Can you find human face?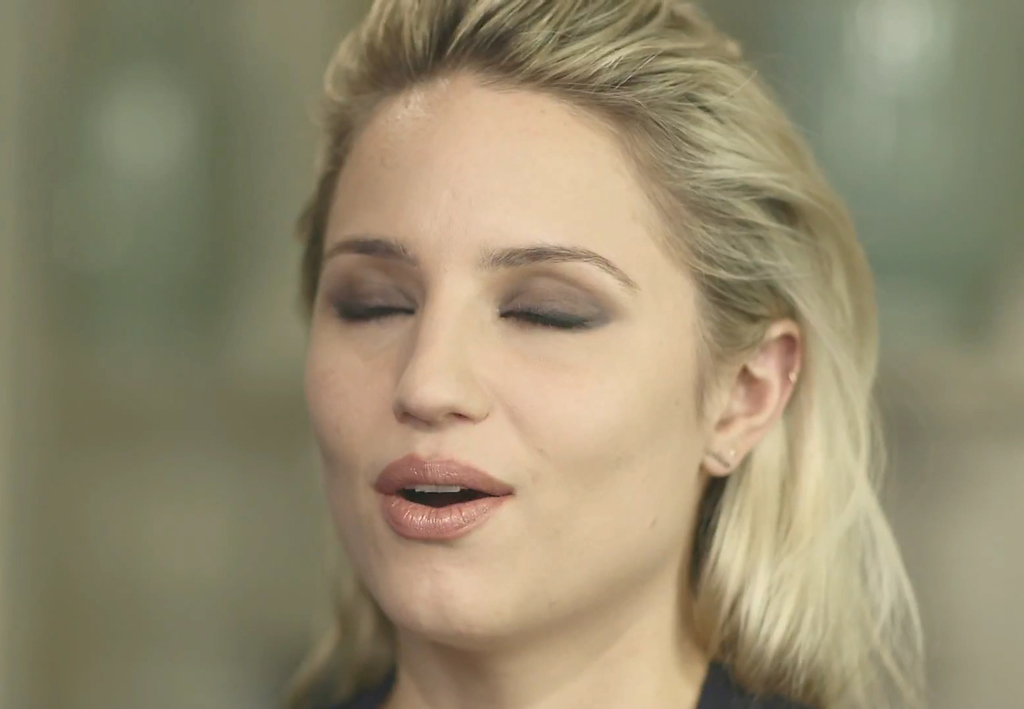
Yes, bounding box: pyautogui.locateOnScreen(299, 79, 708, 651).
